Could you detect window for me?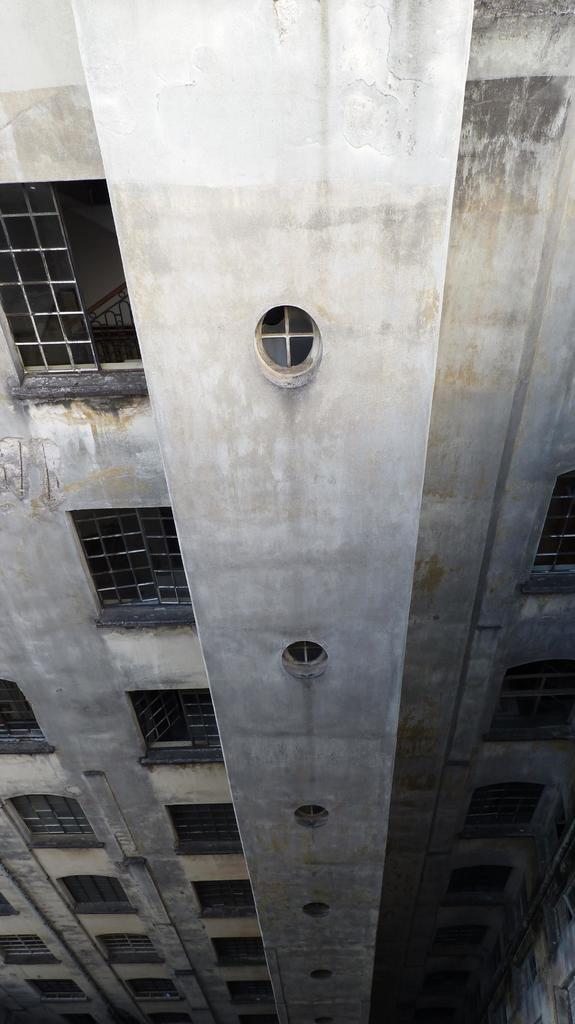
Detection result: {"left": 519, "top": 469, "right": 574, "bottom": 593}.
